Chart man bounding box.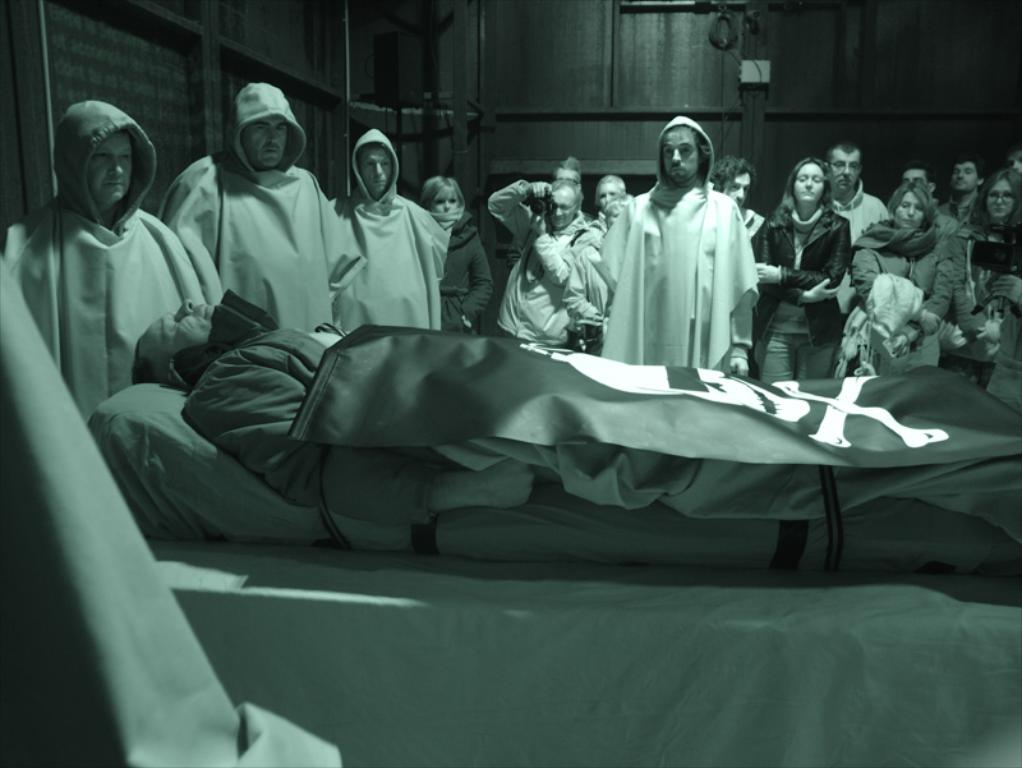
Charted: pyautogui.locateOnScreen(544, 150, 581, 196).
